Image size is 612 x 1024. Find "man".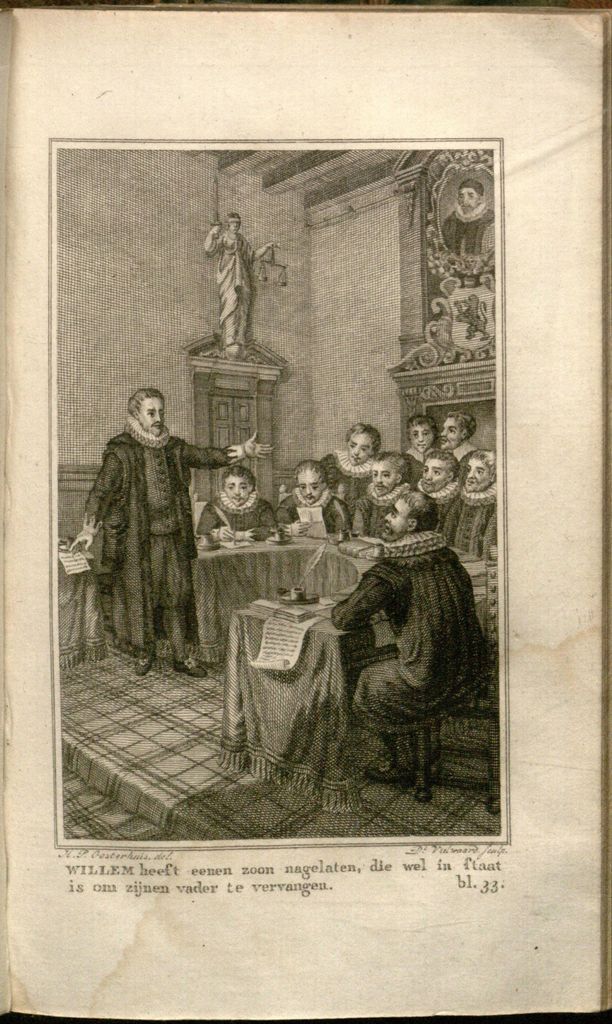
[left=395, top=414, right=446, bottom=488].
